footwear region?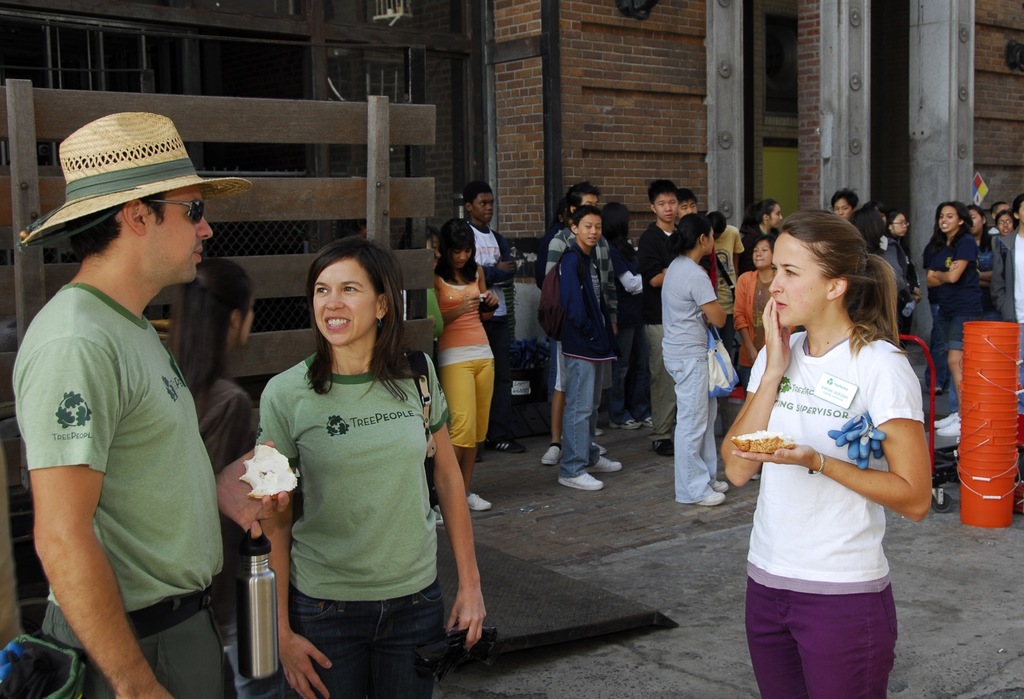
487:438:524:452
